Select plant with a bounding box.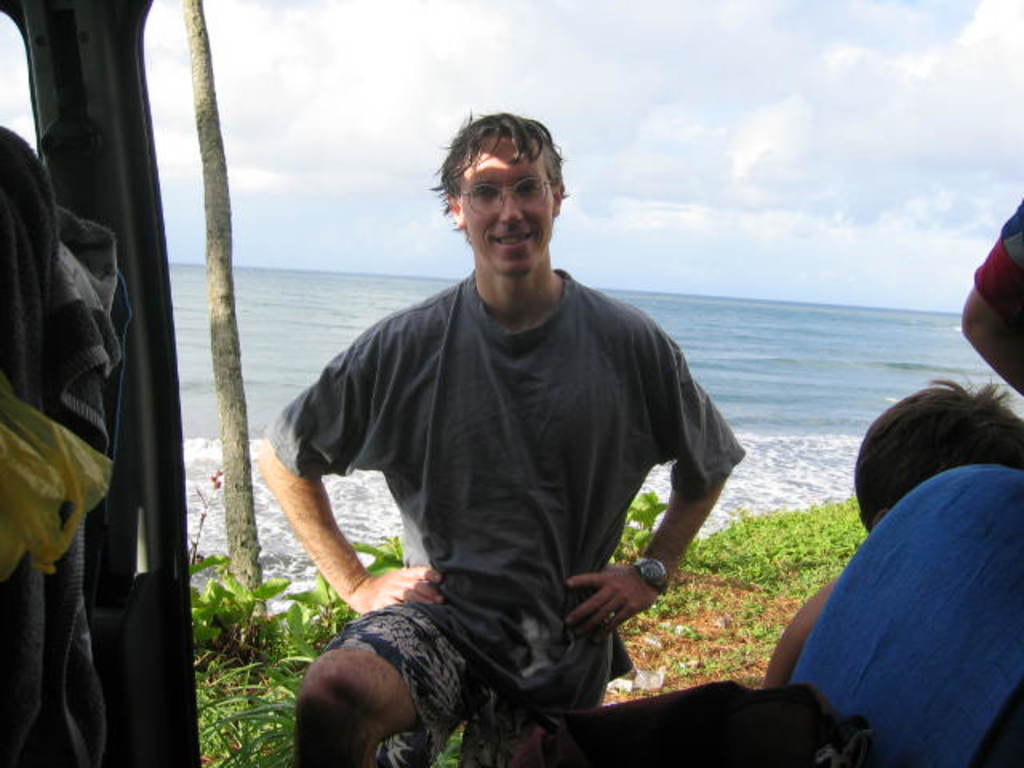
178, 509, 507, 766.
